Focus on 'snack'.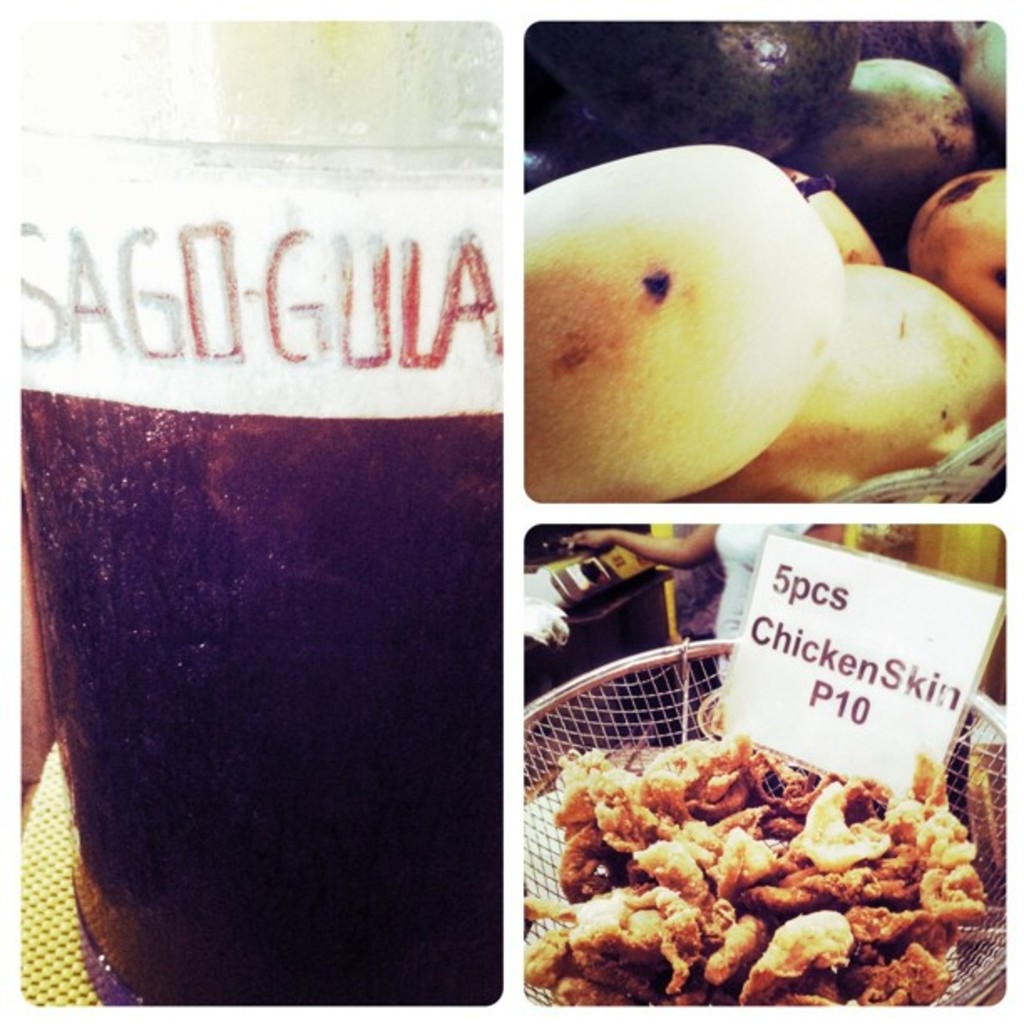
Focused at pyautogui.locateOnScreen(497, 723, 1006, 1007).
